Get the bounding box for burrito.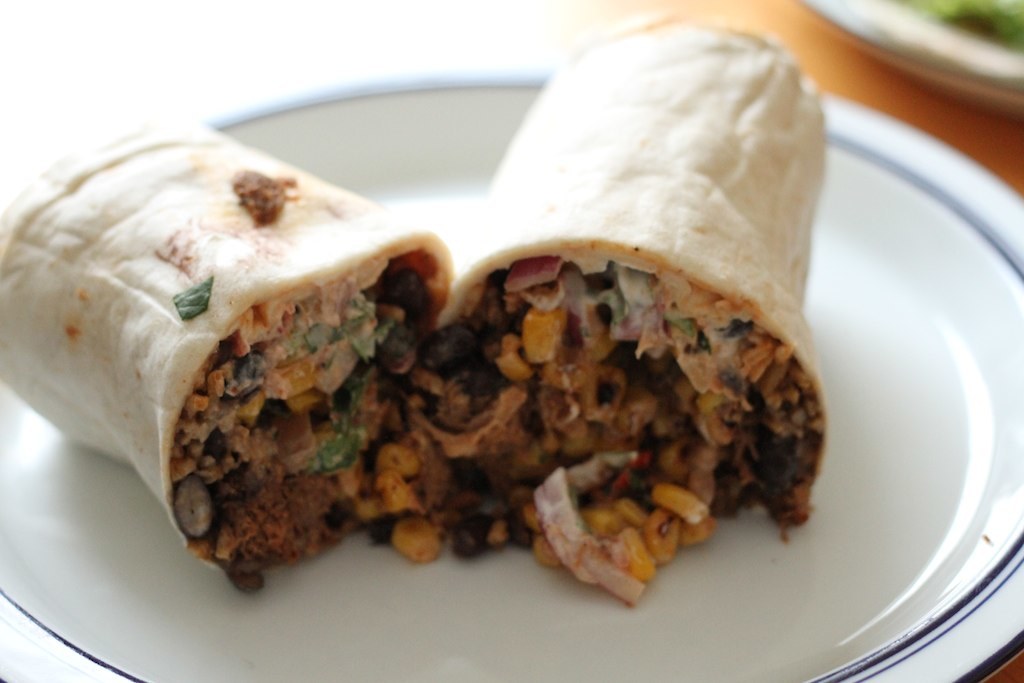
rect(0, 110, 455, 586).
